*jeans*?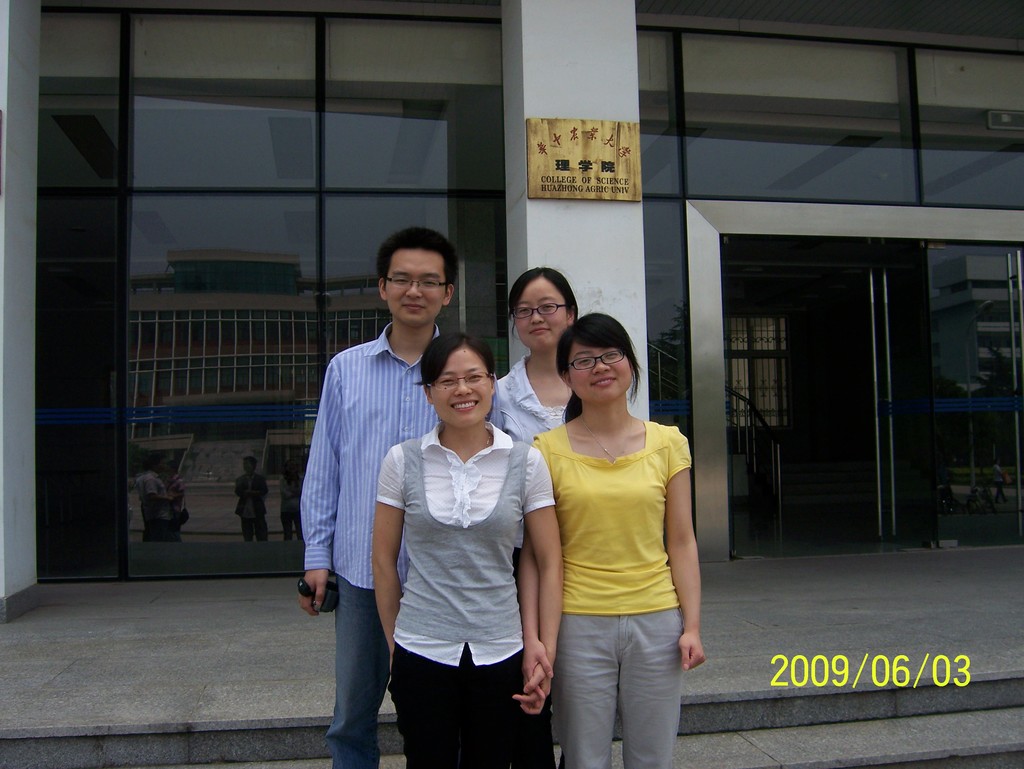
select_region(323, 572, 401, 768)
